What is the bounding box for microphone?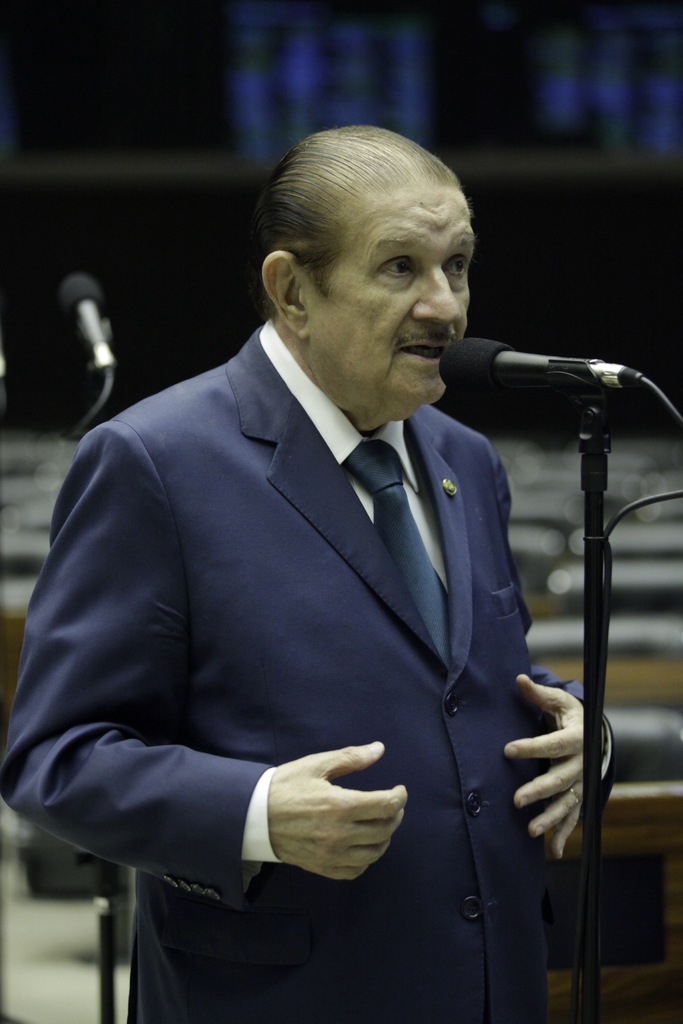
bbox=(62, 271, 126, 371).
